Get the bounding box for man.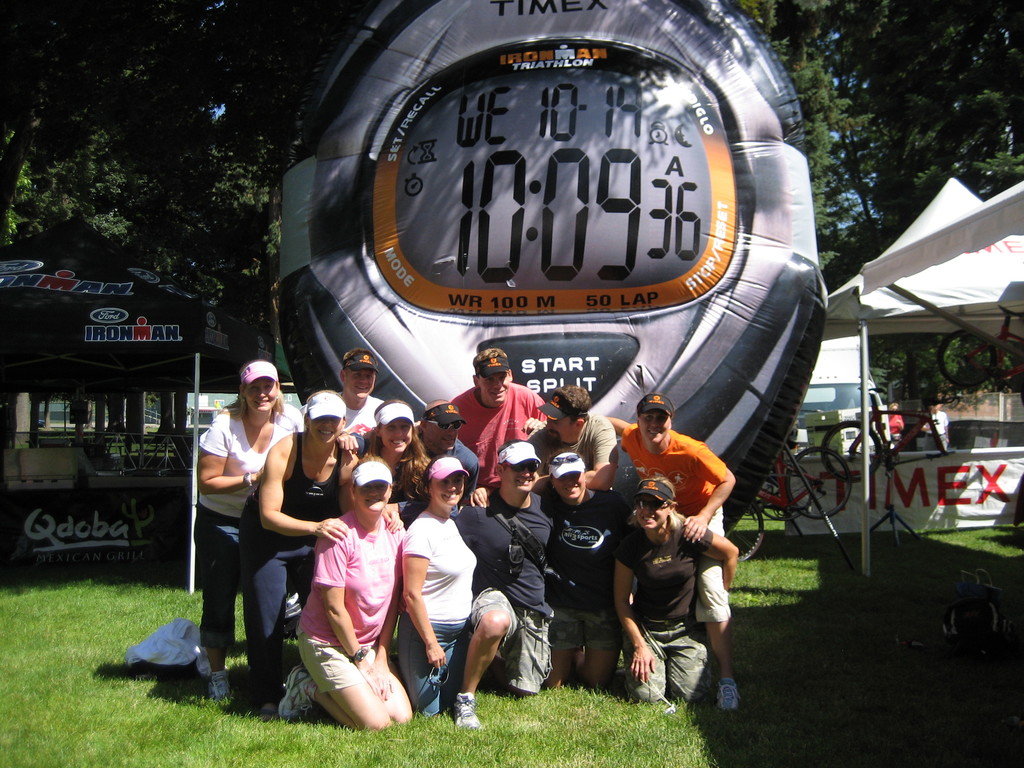
detection(605, 388, 737, 712).
